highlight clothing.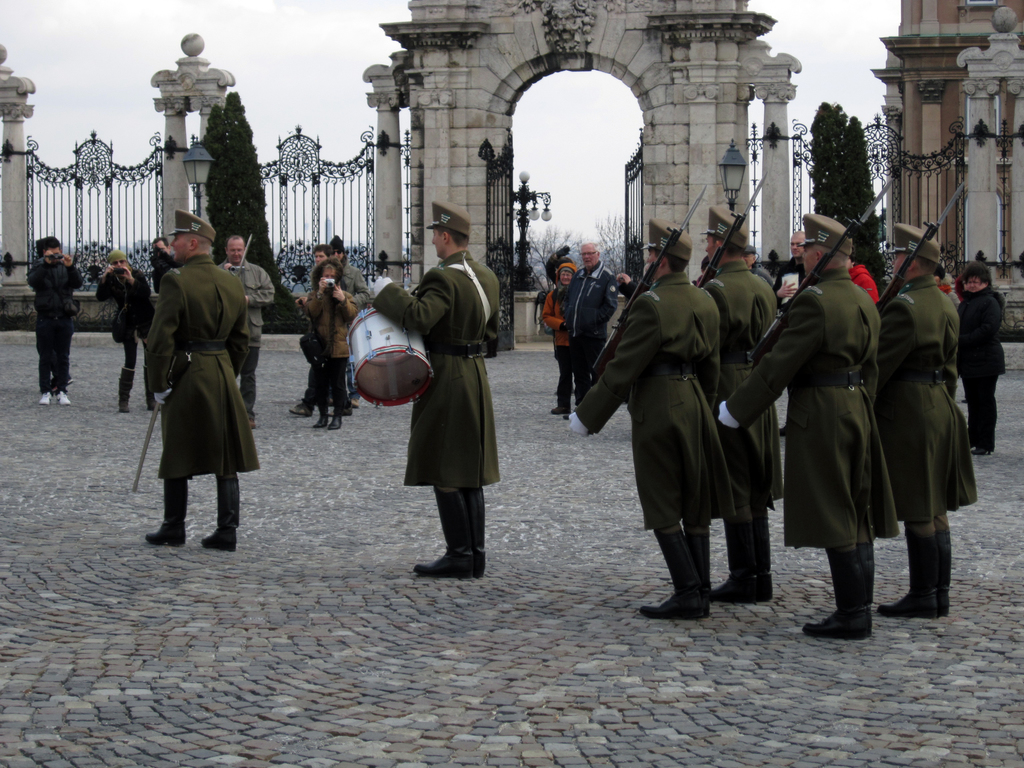
Highlighted region: Rect(308, 282, 358, 402).
